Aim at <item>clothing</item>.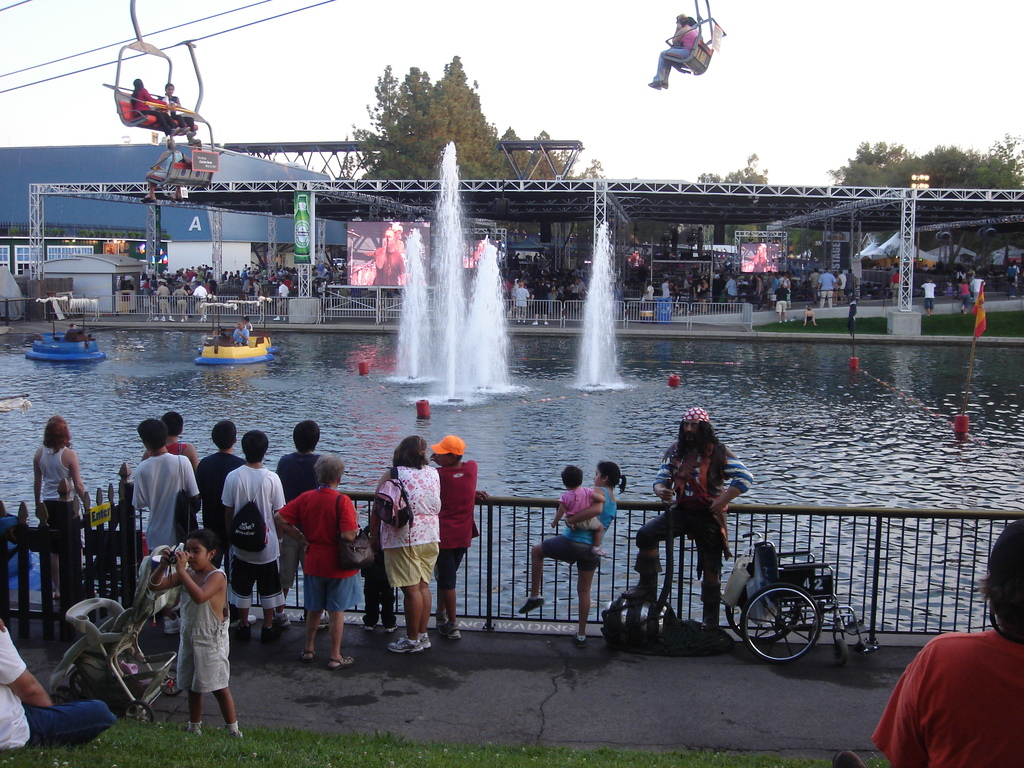
Aimed at x1=38 y1=438 x2=83 y2=536.
